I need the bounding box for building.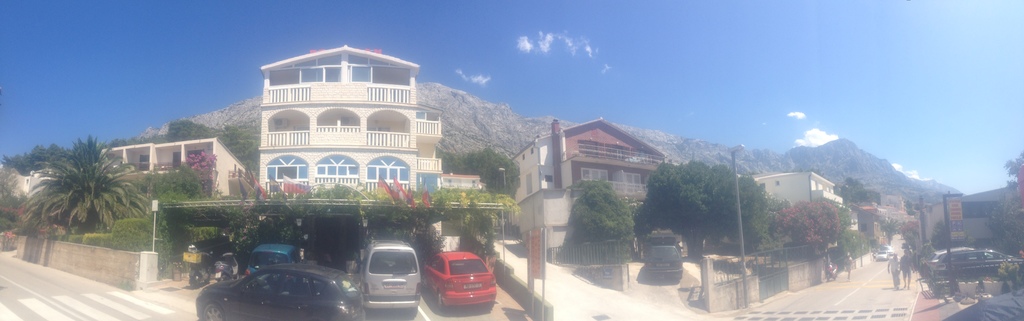
Here it is: [106,139,249,197].
